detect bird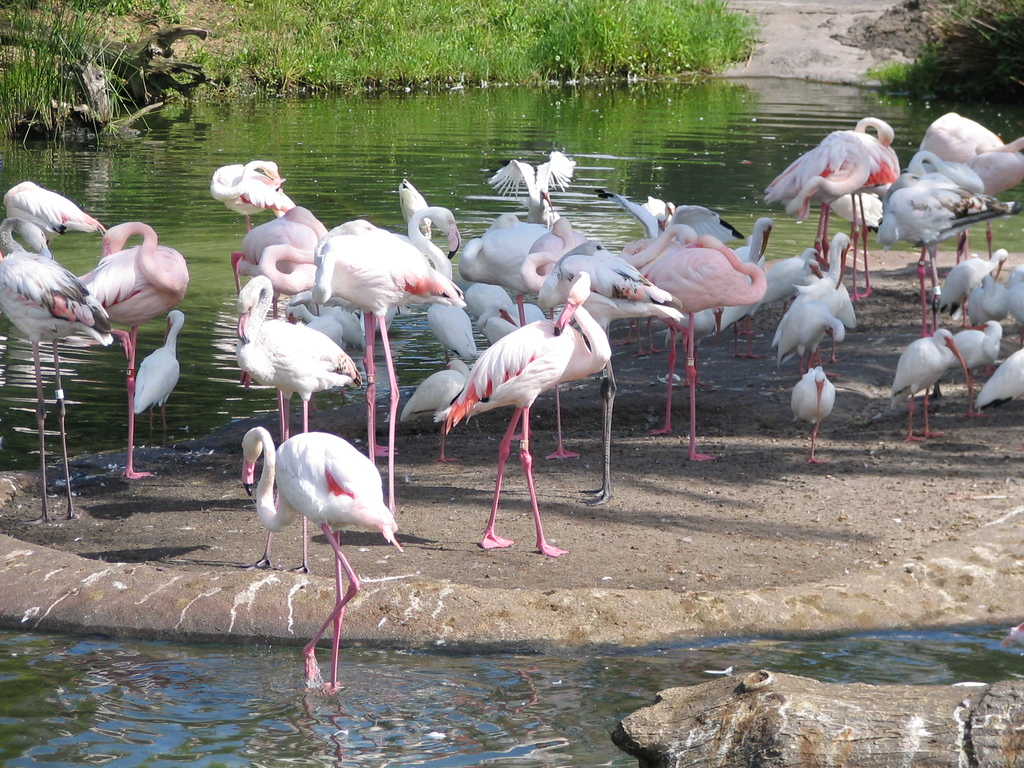
locate(636, 195, 678, 232)
